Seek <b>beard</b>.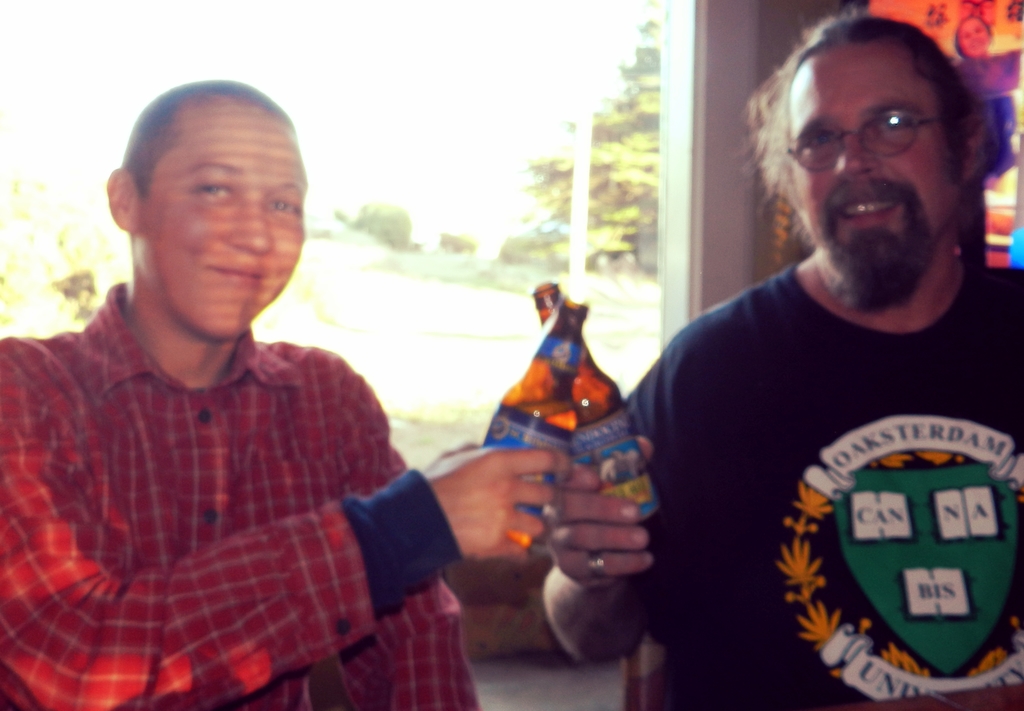
locate(815, 212, 940, 312).
